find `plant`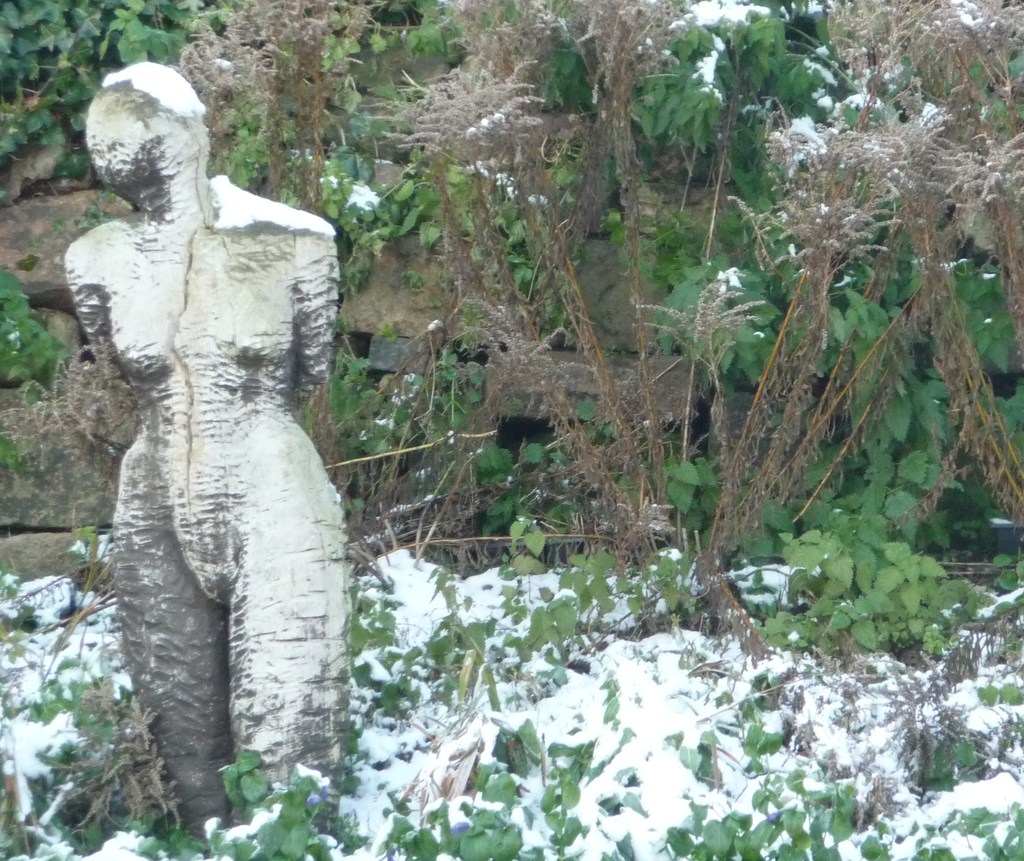
pyautogui.locateOnScreen(934, 728, 977, 781)
